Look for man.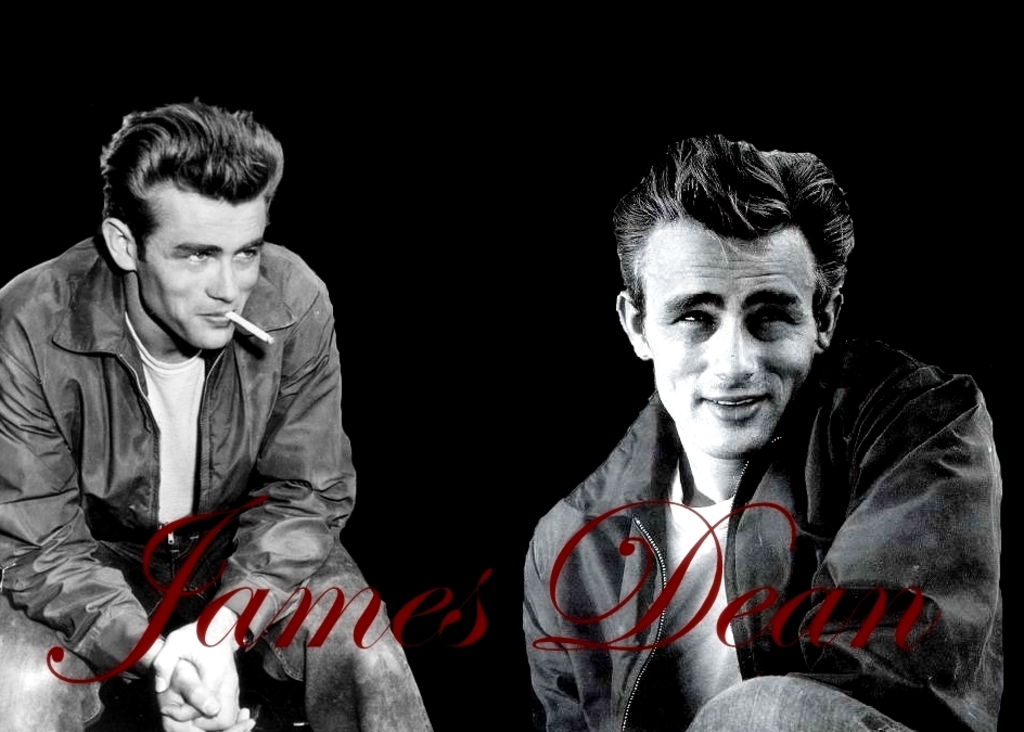
Found: BBox(0, 94, 440, 731).
